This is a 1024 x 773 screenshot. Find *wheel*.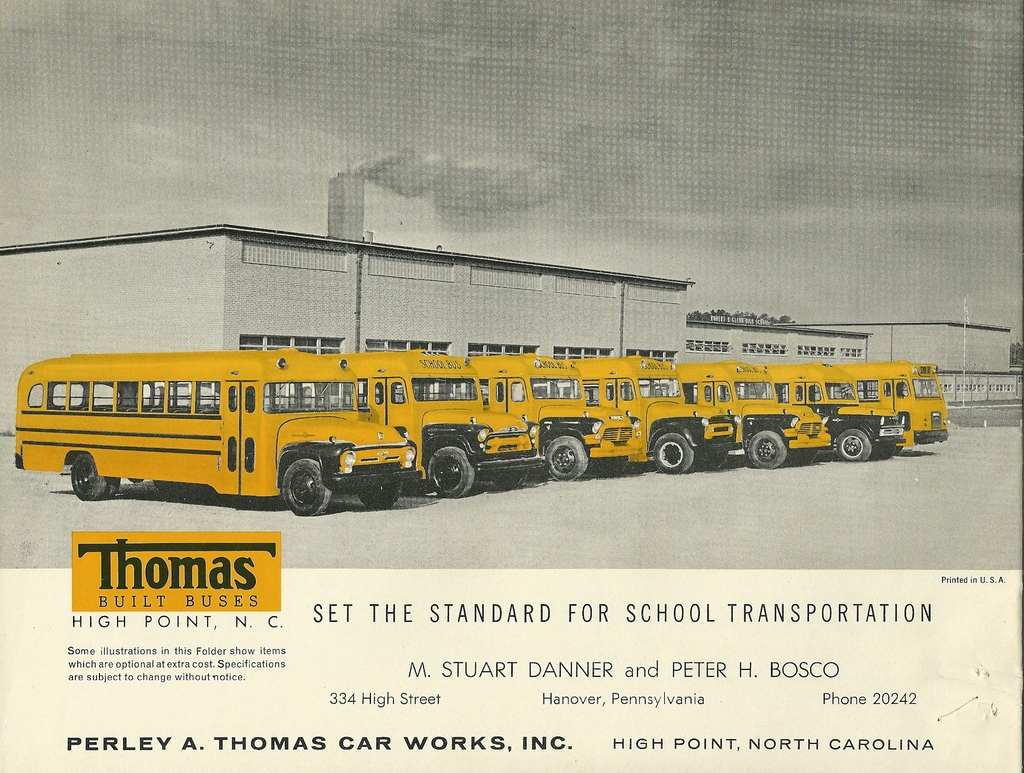
Bounding box: <bbox>751, 428, 787, 467</bbox>.
